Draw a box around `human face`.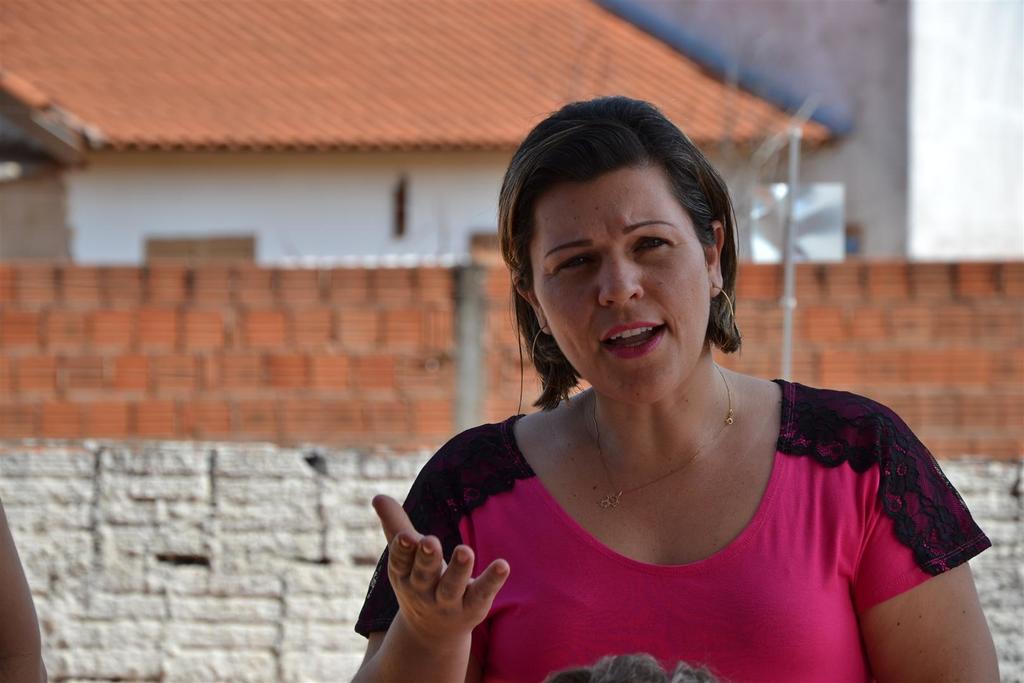
[left=528, top=165, right=712, bottom=404].
